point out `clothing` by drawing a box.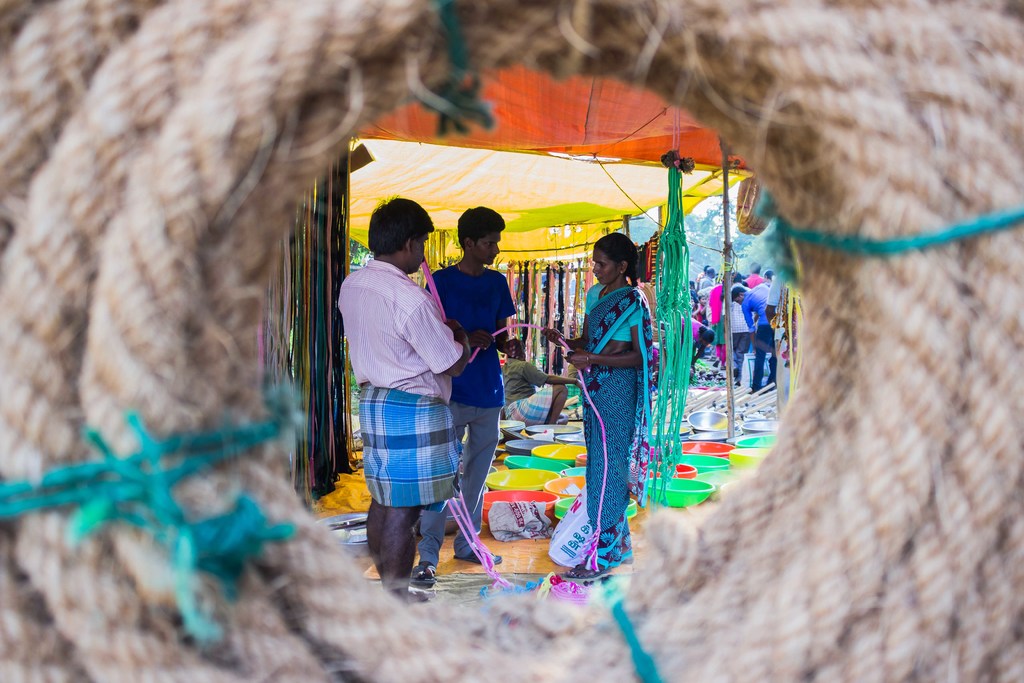
l=503, t=359, r=556, b=425.
